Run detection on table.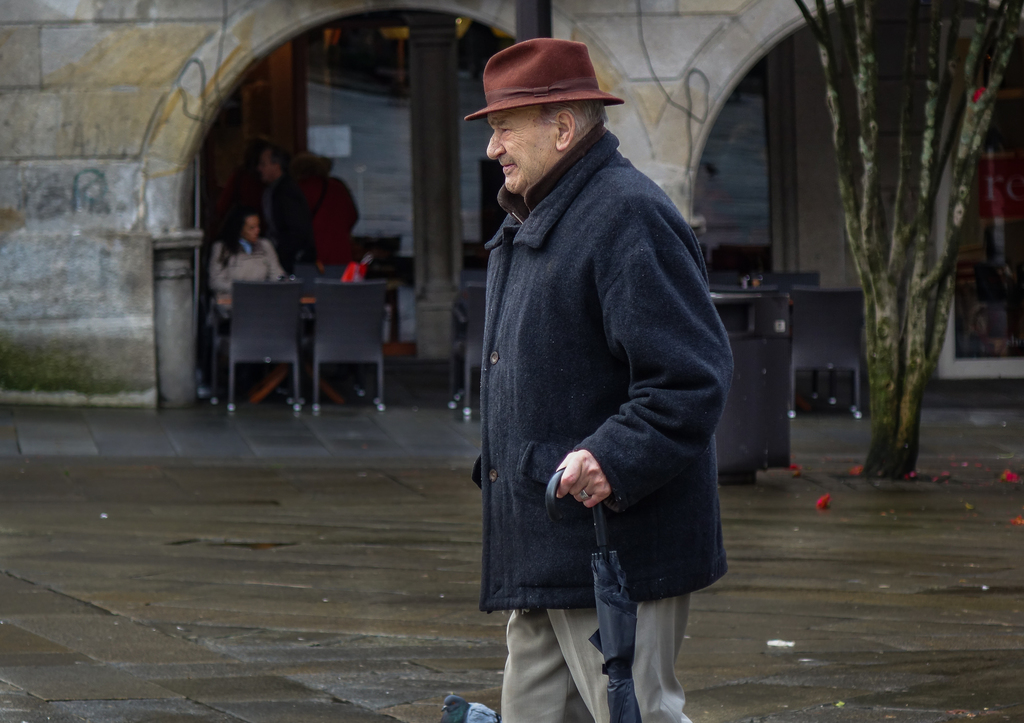
Result: [705, 268, 800, 488].
